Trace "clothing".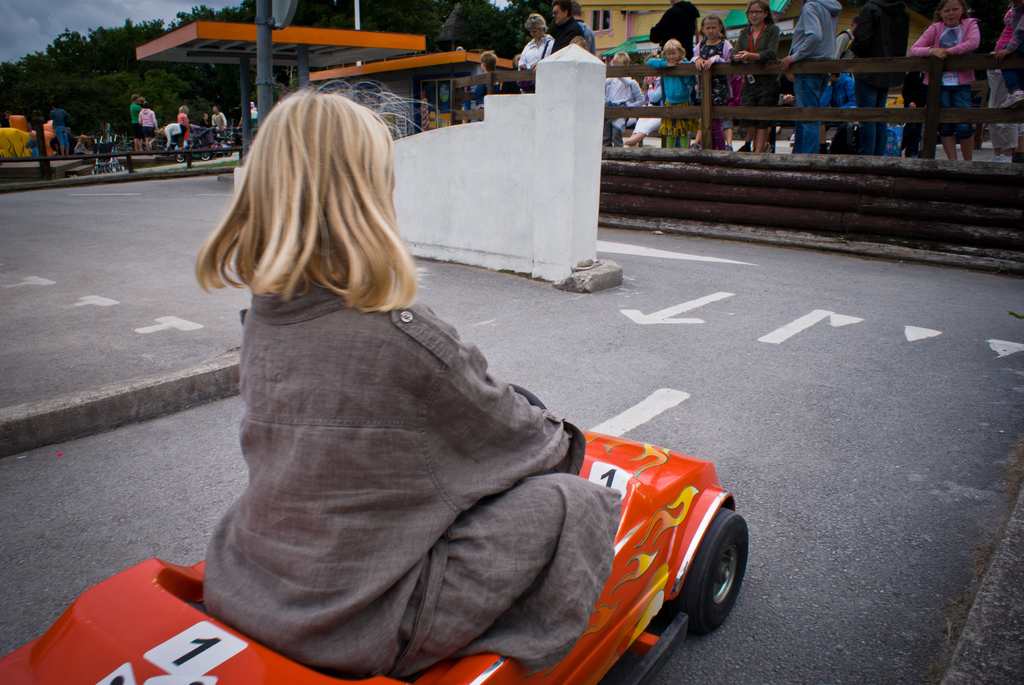
Traced to BBox(729, 20, 781, 130).
